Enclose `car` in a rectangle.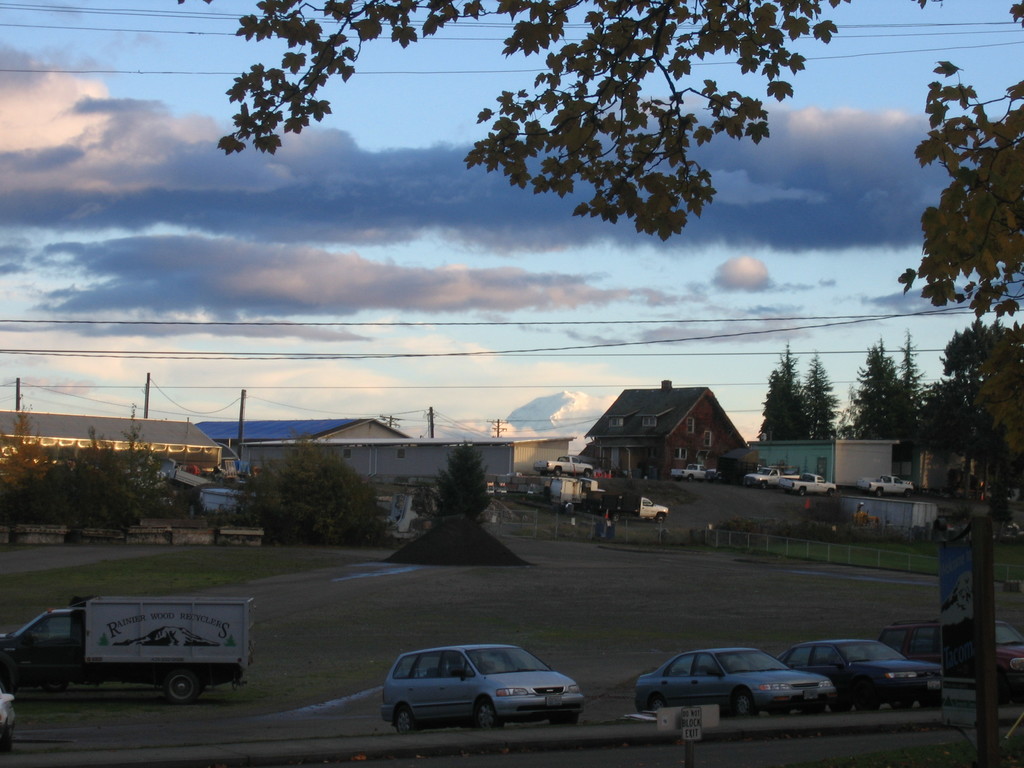
(879, 623, 1023, 703).
